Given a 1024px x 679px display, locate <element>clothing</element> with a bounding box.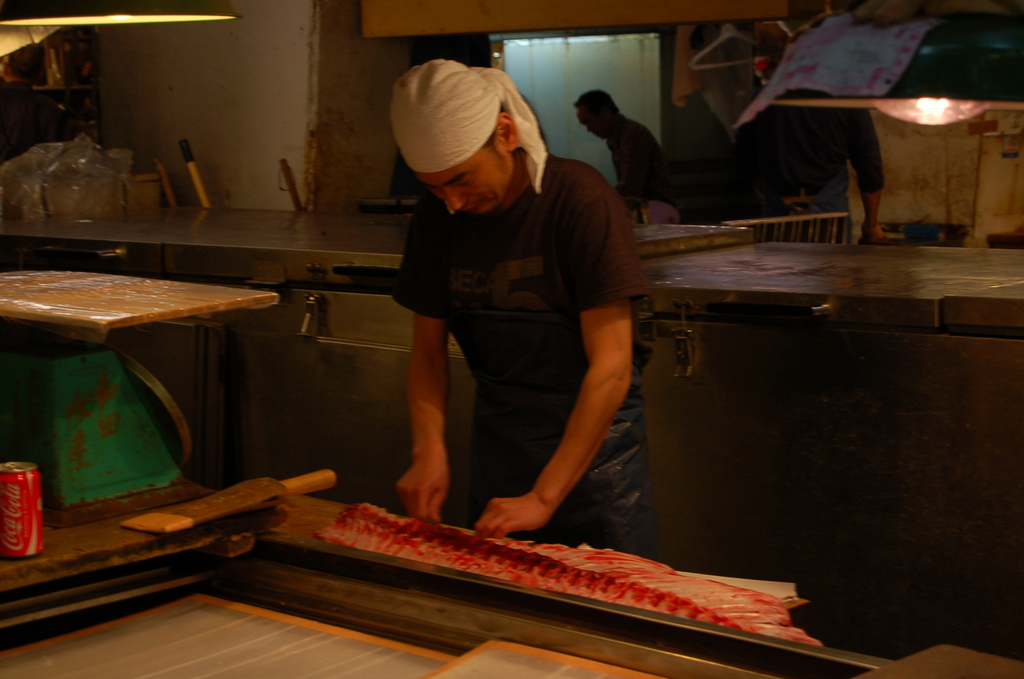
Located: x1=726 y1=83 x2=884 y2=246.
